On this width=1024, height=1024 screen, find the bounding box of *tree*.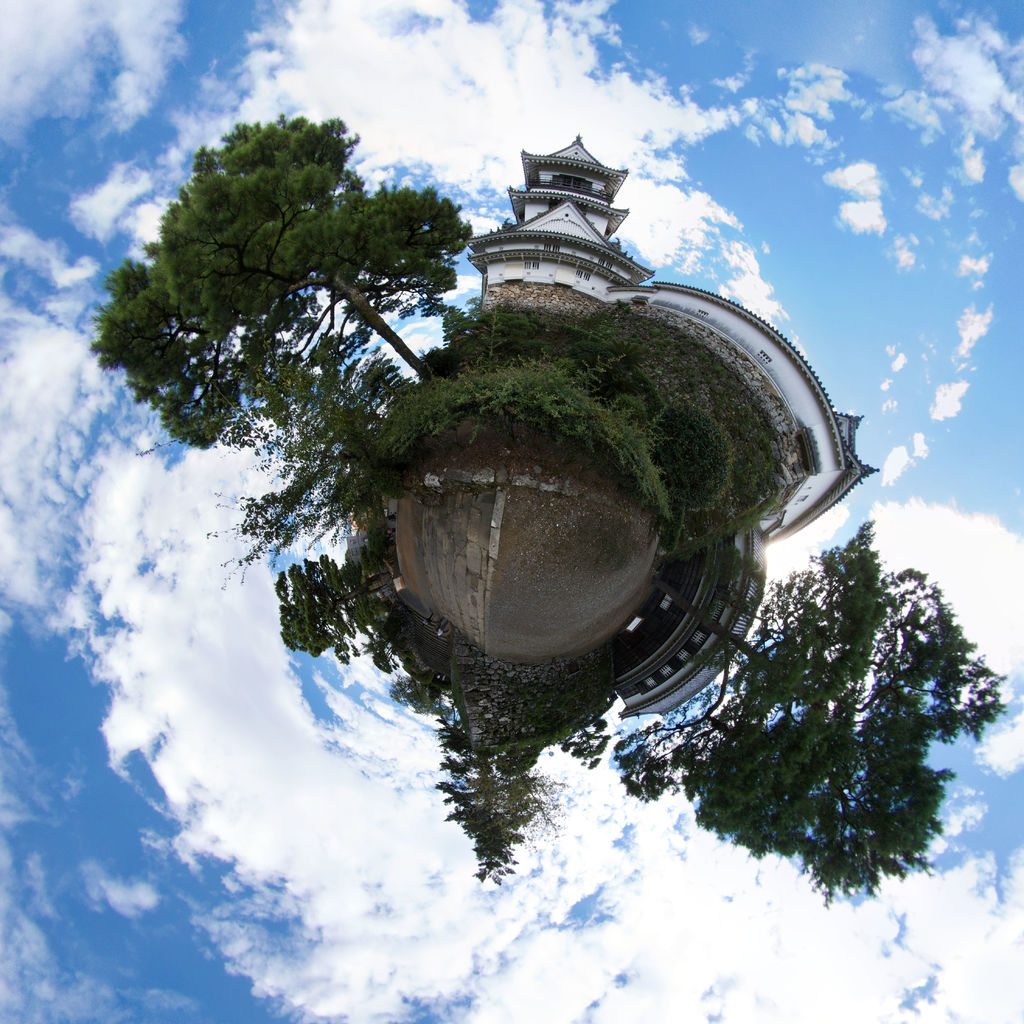
Bounding box: 676 516 1005 909.
